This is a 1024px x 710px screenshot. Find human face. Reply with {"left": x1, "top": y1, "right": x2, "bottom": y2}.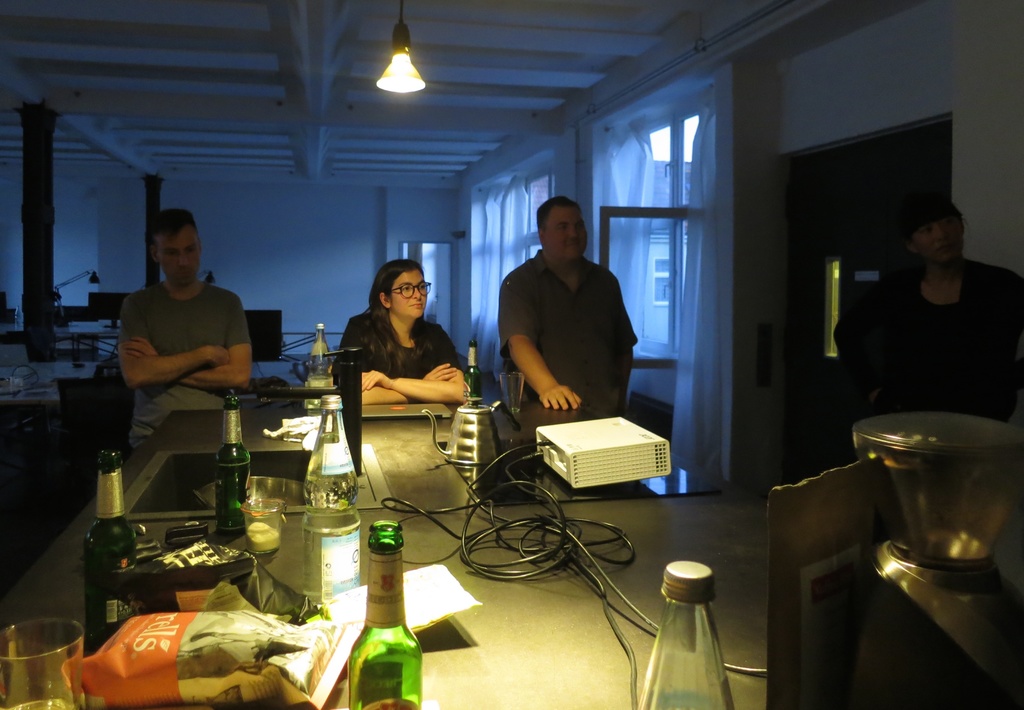
{"left": 920, "top": 217, "right": 961, "bottom": 267}.
